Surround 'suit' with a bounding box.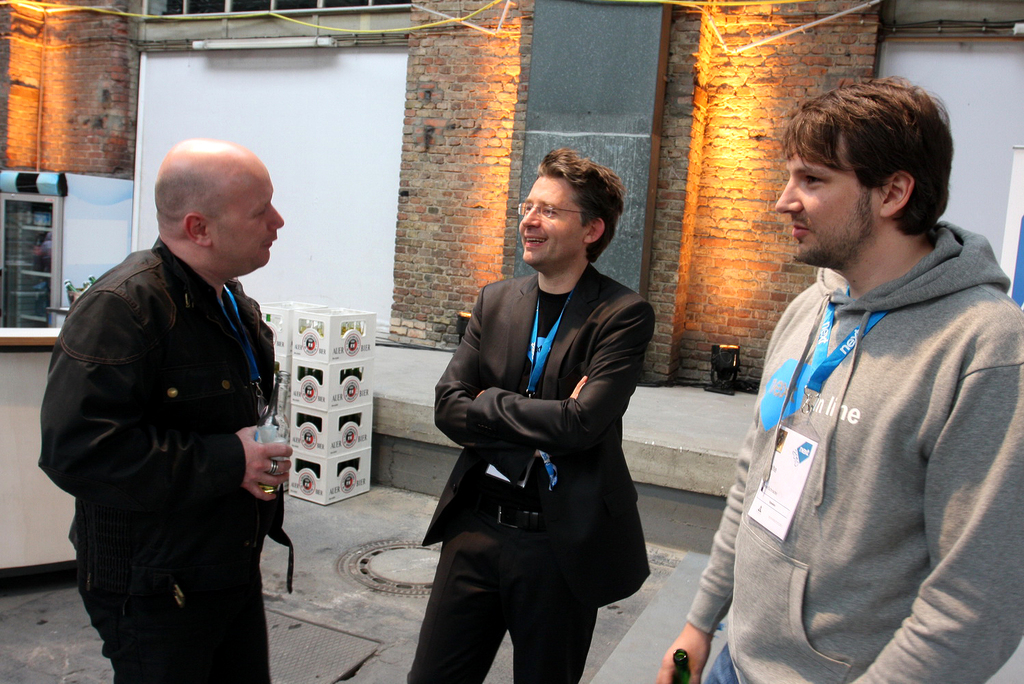
Rect(392, 265, 664, 683).
